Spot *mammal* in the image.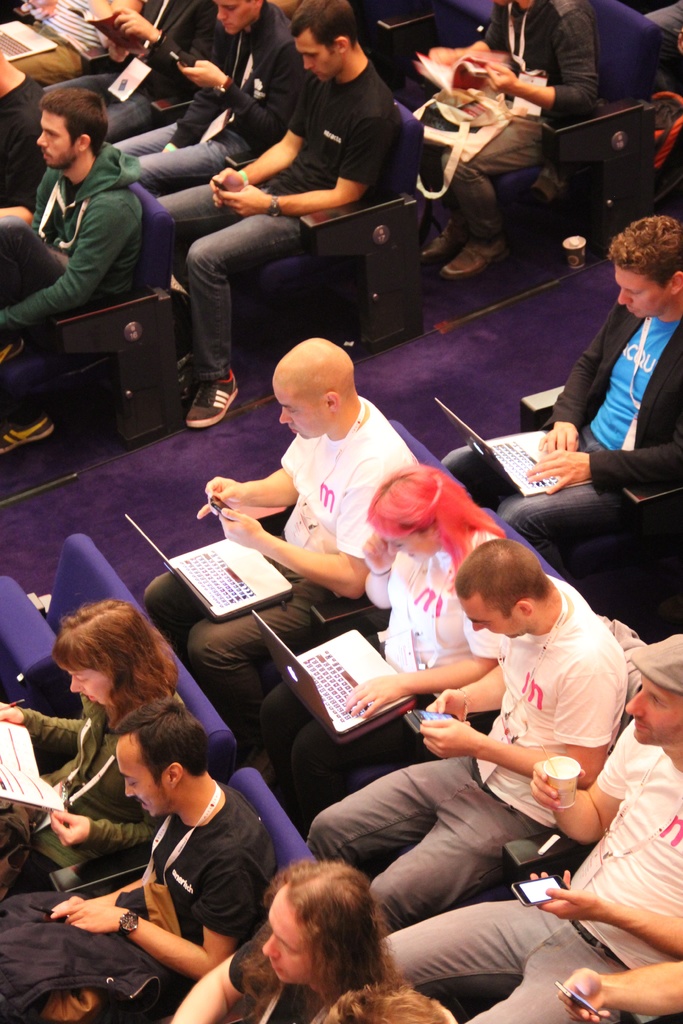
*mammal* found at l=0, t=83, r=149, b=456.
